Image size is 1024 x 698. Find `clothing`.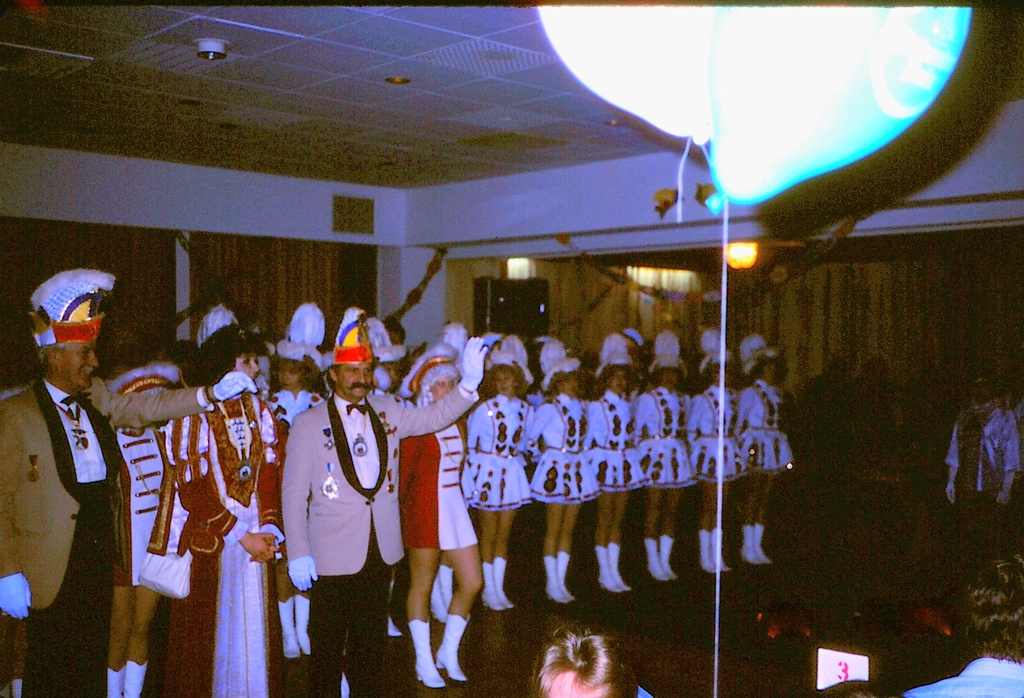
282, 392, 479, 695.
